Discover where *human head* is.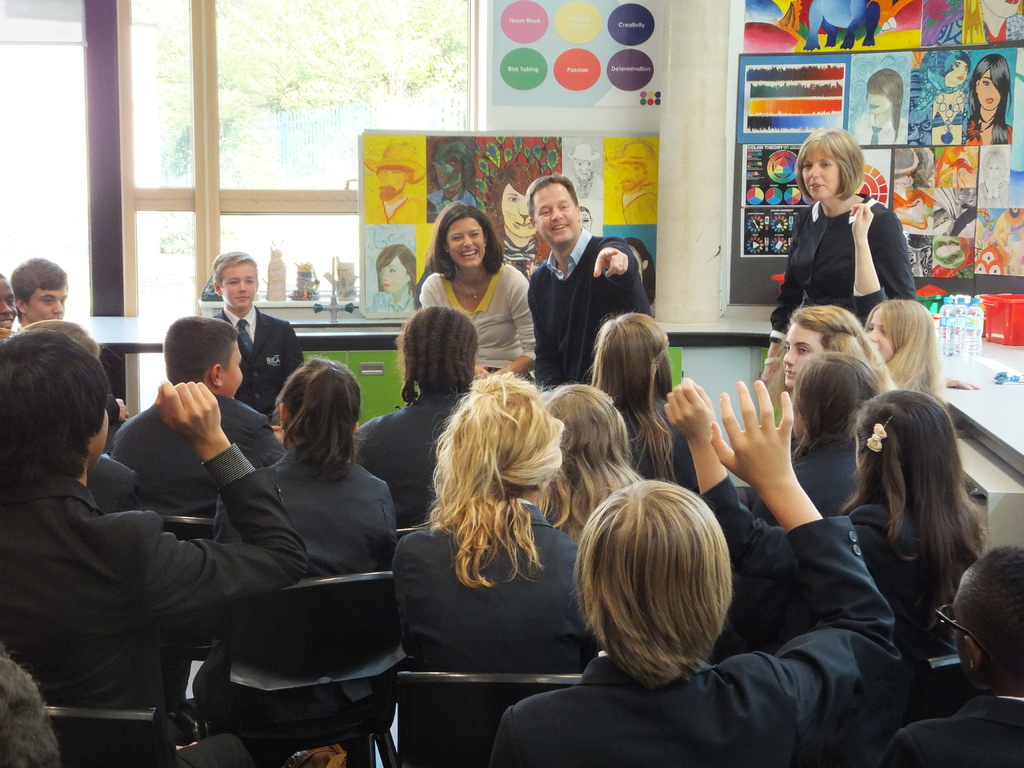
Discovered at <region>0, 331, 112, 467</region>.
